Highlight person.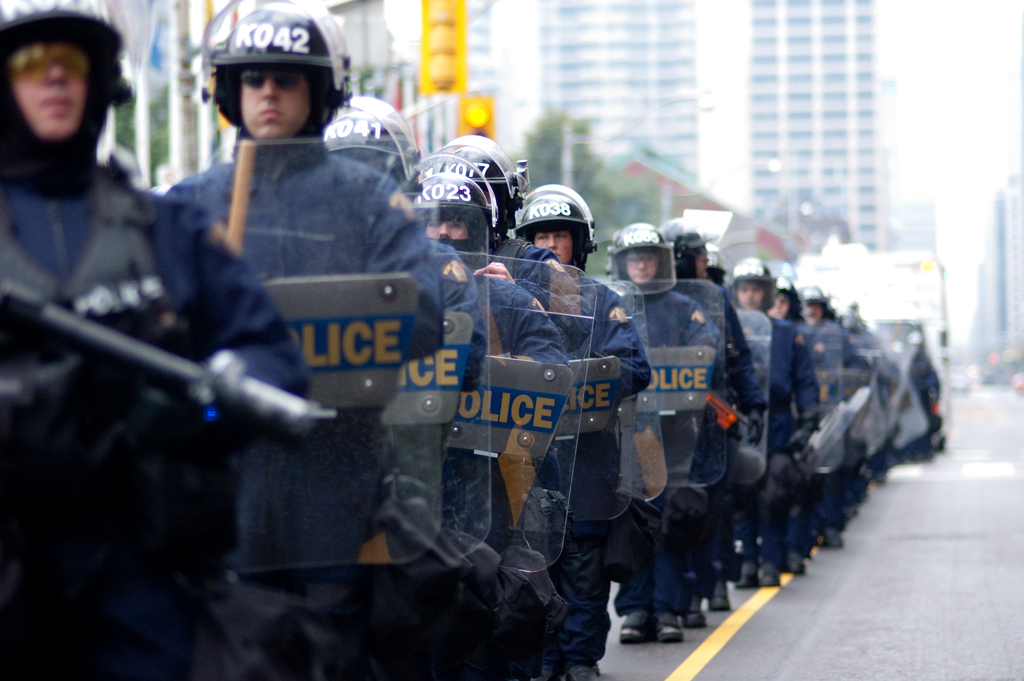
Highlighted region: locate(865, 322, 940, 464).
